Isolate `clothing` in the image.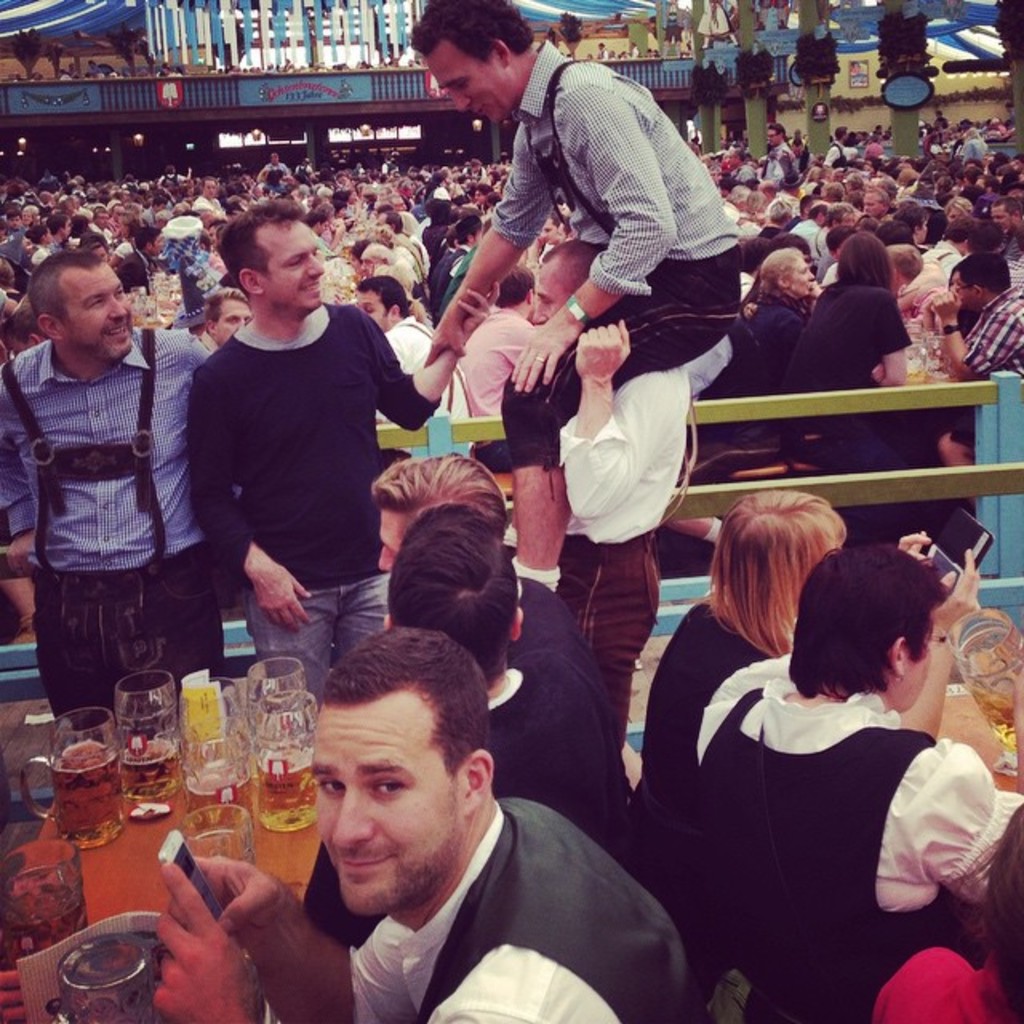
Isolated region: box=[957, 285, 1022, 448].
